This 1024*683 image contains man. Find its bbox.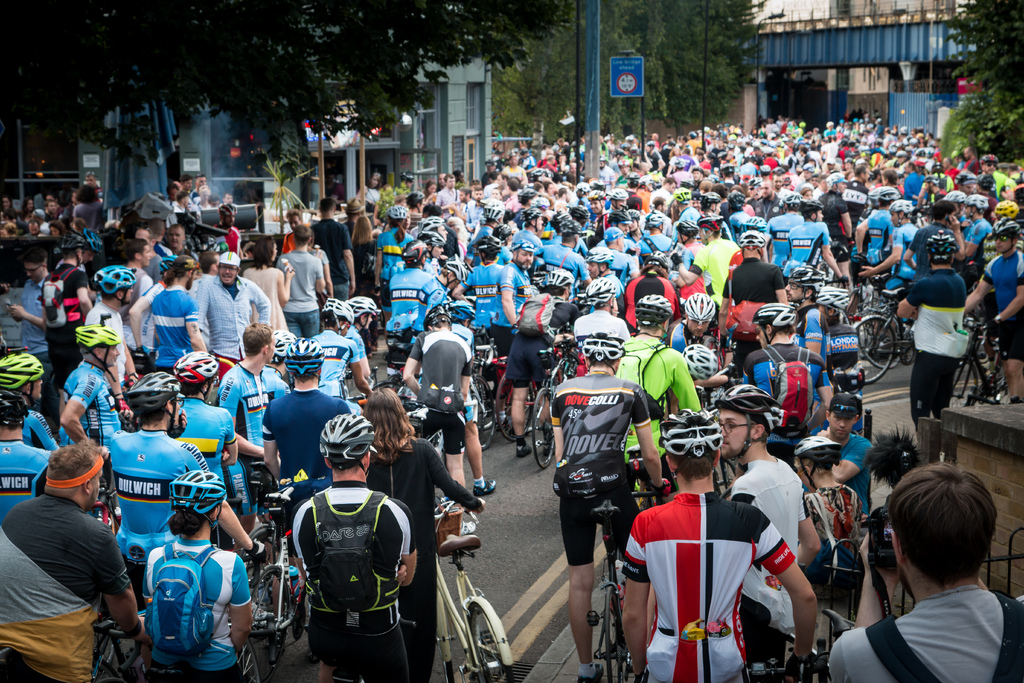
{"left": 717, "top": 381, "right": 831, "bottom": 666}.
